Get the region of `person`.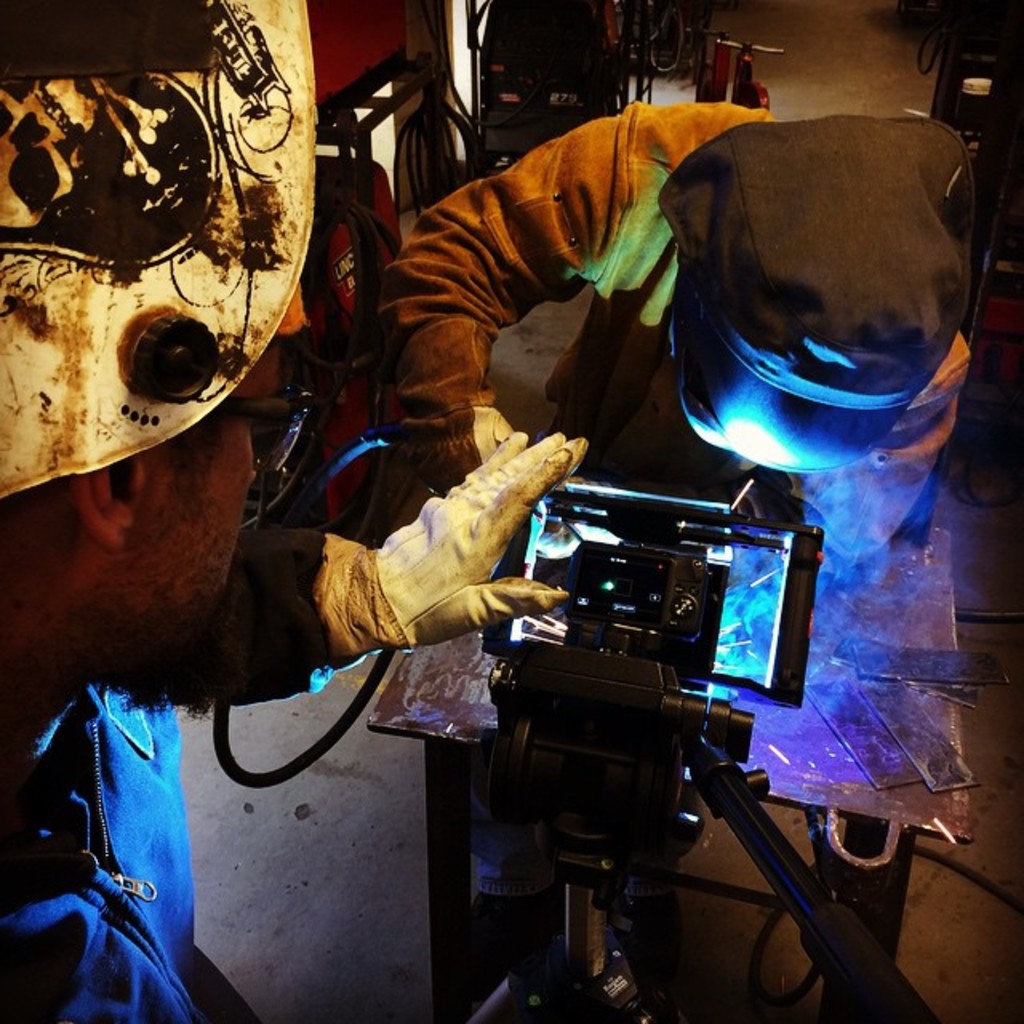
{"left": 0, "top": 309, "right": 578, "bottom": 1022}.
